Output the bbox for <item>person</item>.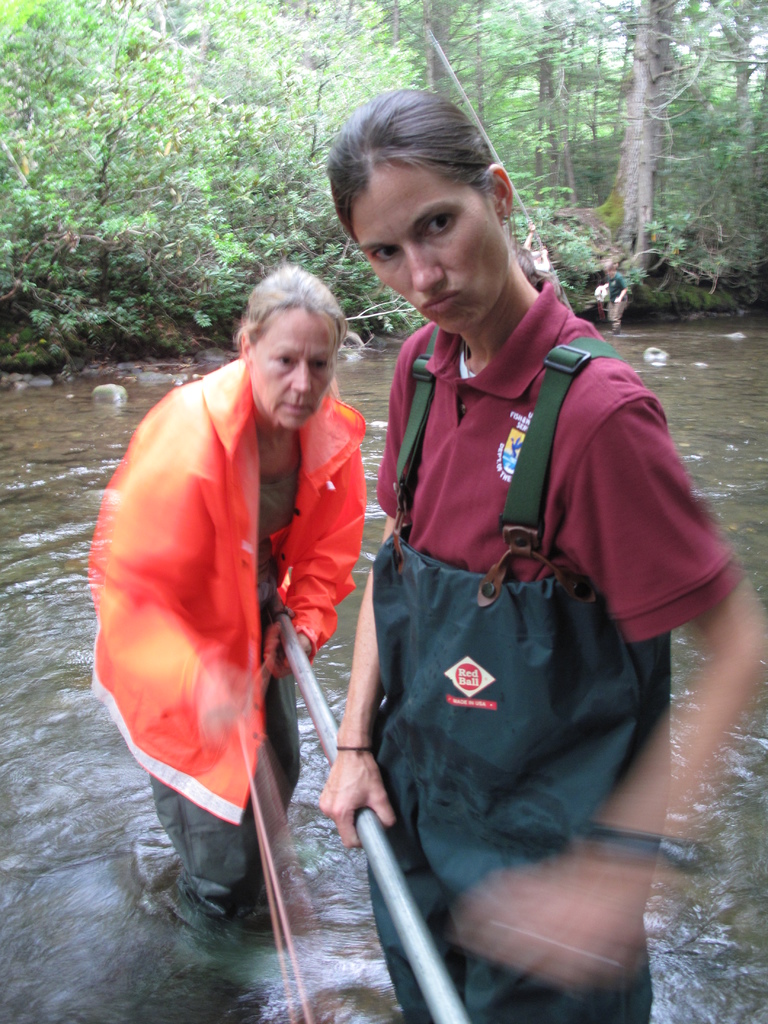
left=317, top=89, right=767, bottom=1023.
